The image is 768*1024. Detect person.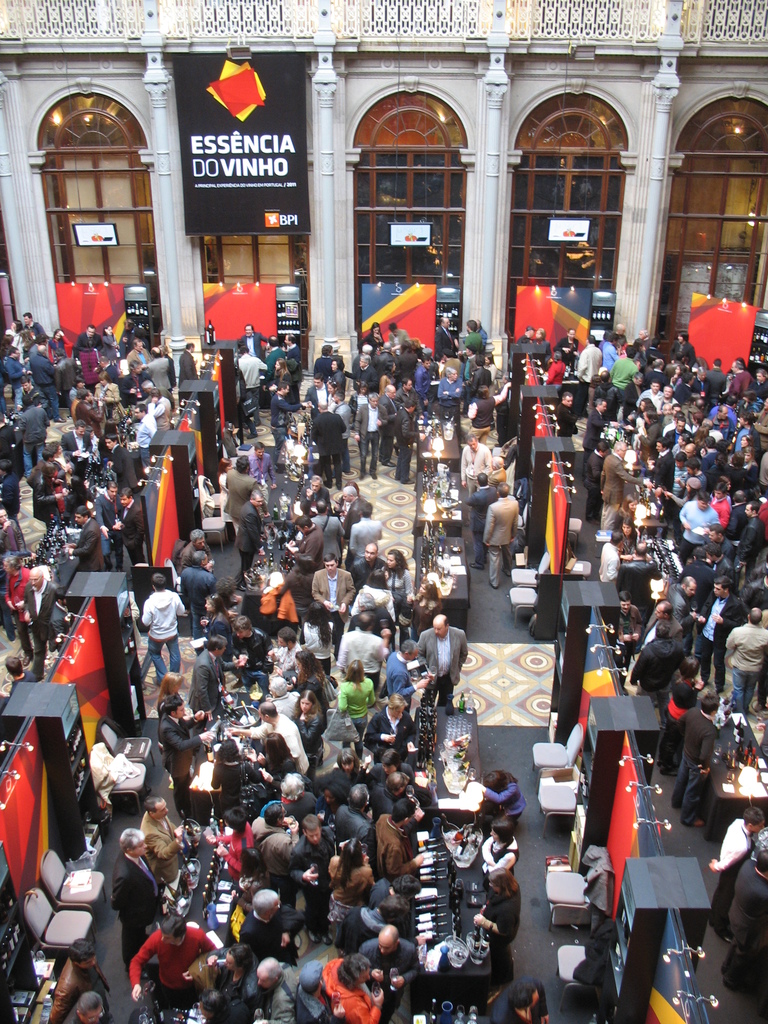
Detection: (63, 991, 105, 1023).
